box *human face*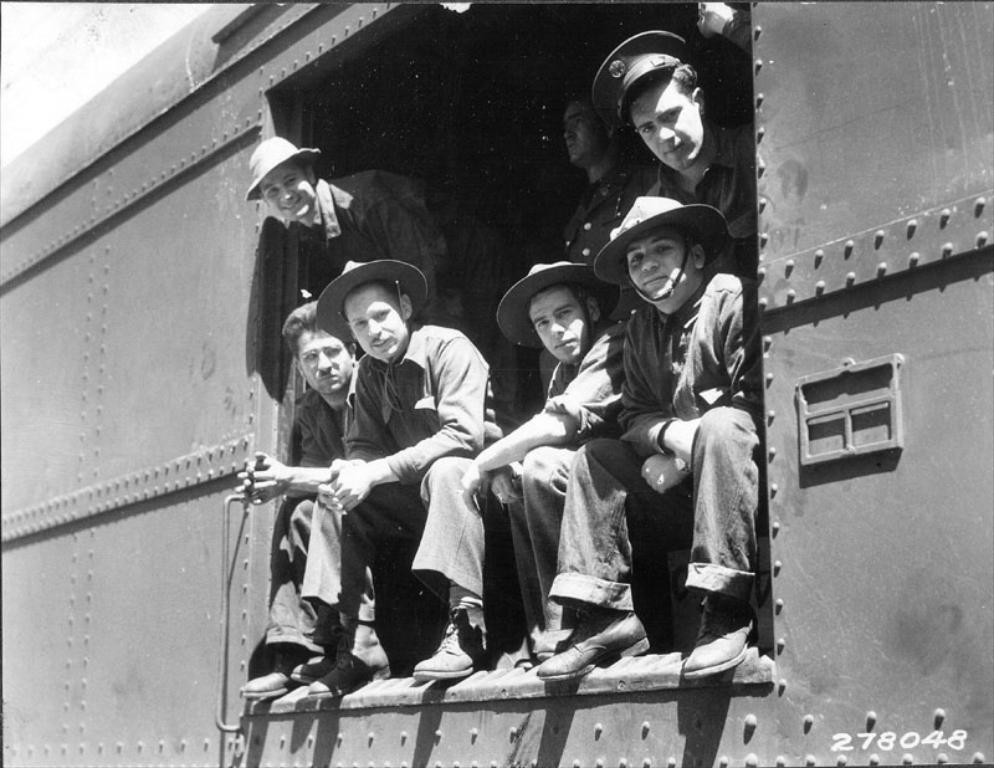
crop(629, 82, 701, 170)
